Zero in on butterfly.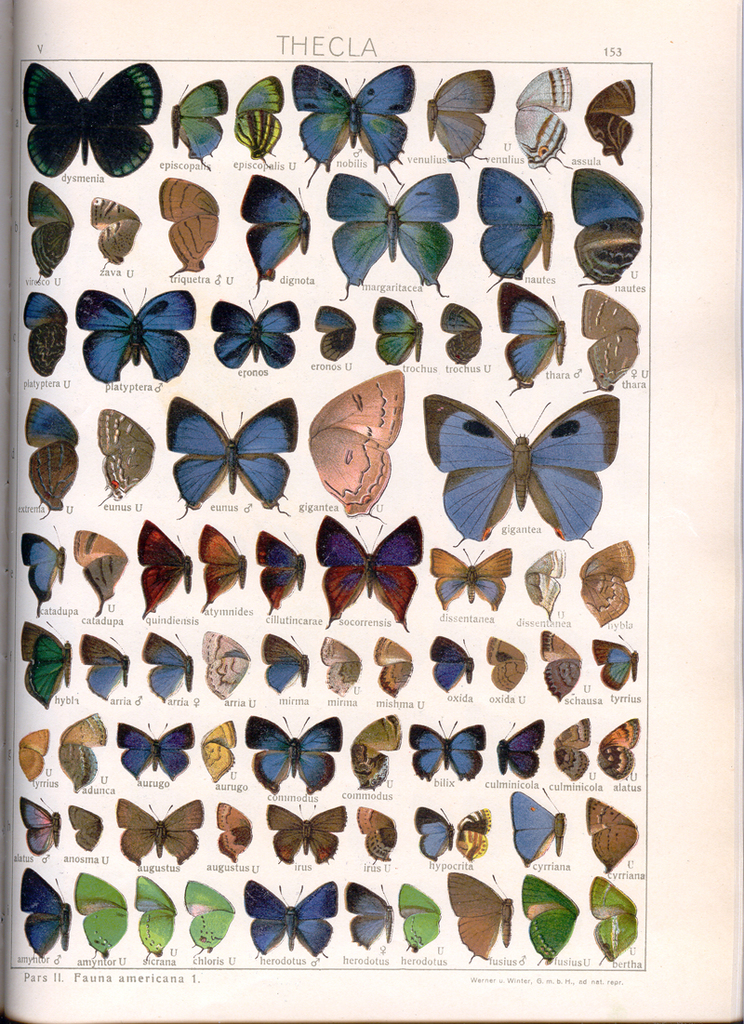
Zeroed in: 574,537,637,625.
